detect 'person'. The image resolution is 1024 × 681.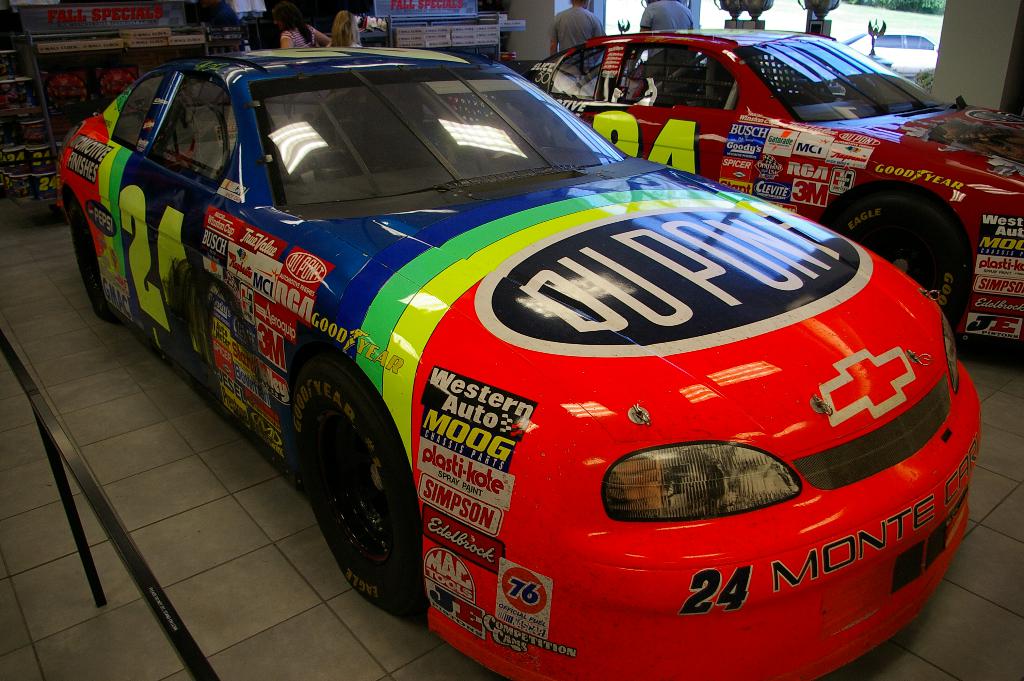
[637,0,694,32].
